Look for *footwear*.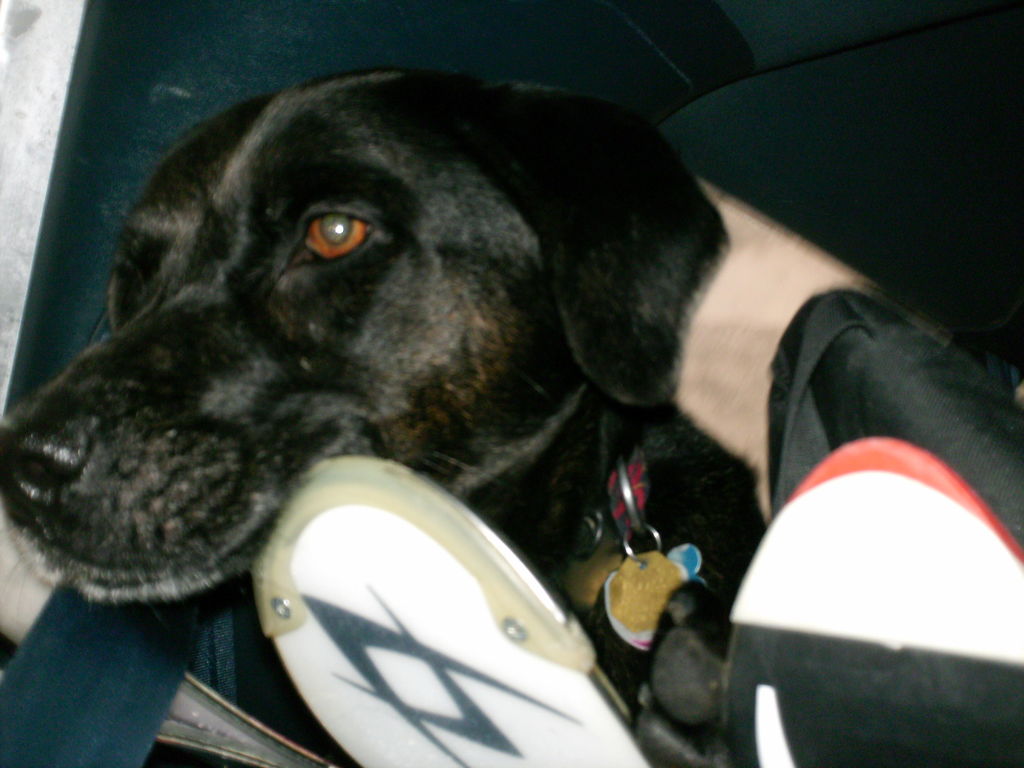
Found: <box>257,454,657,767</box>.
